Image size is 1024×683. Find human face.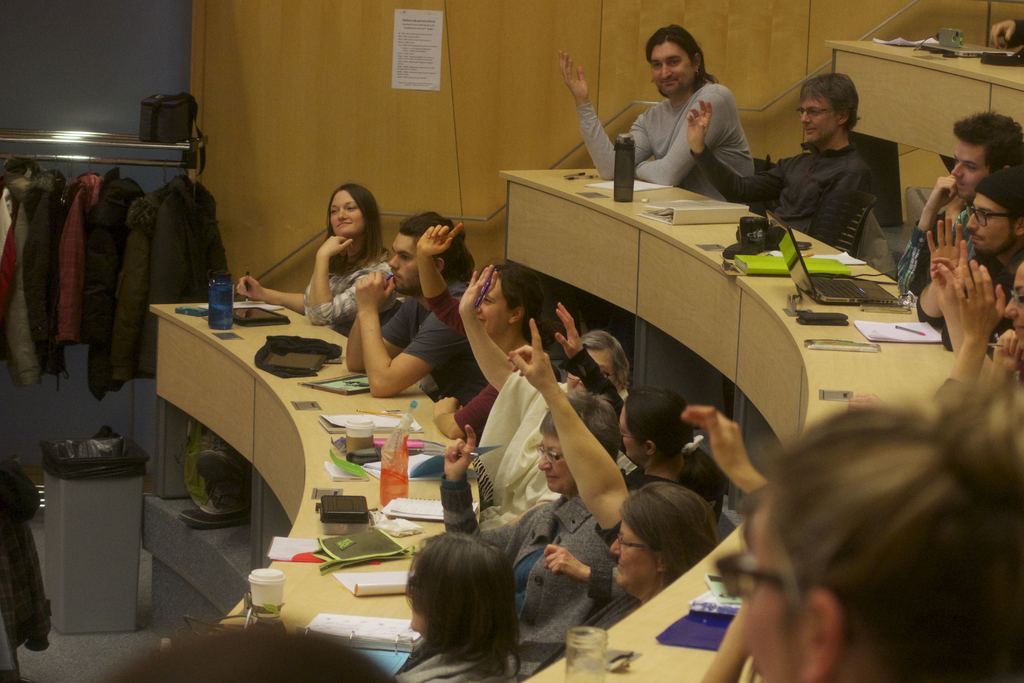
x1=532 y1=427 x2=573 y2=497.
